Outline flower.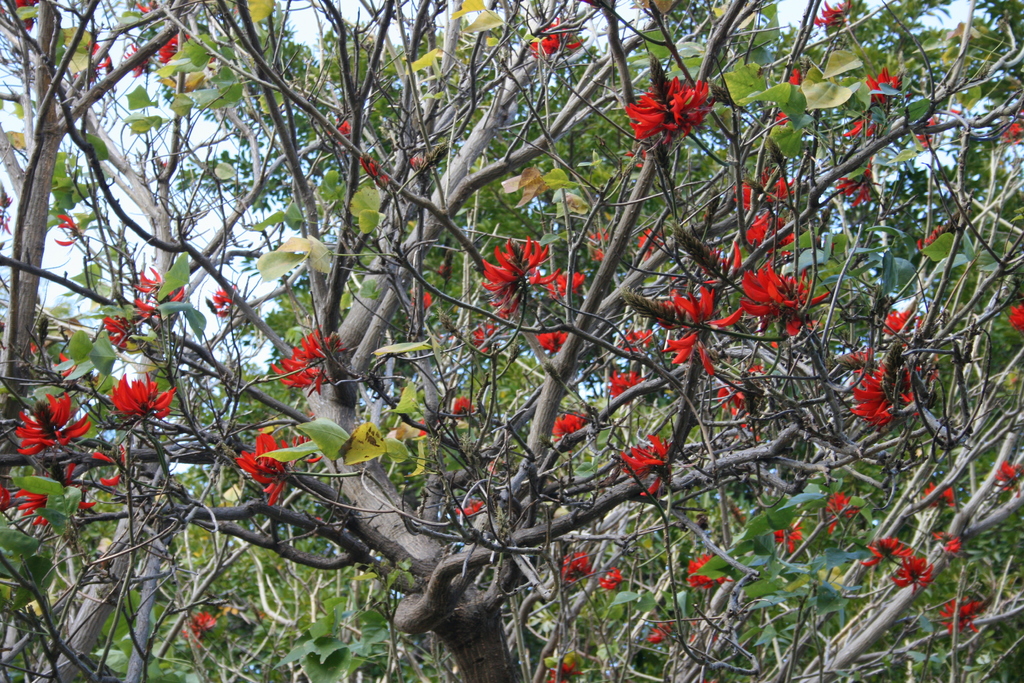
Outline: [597, 565, 633, 591].
